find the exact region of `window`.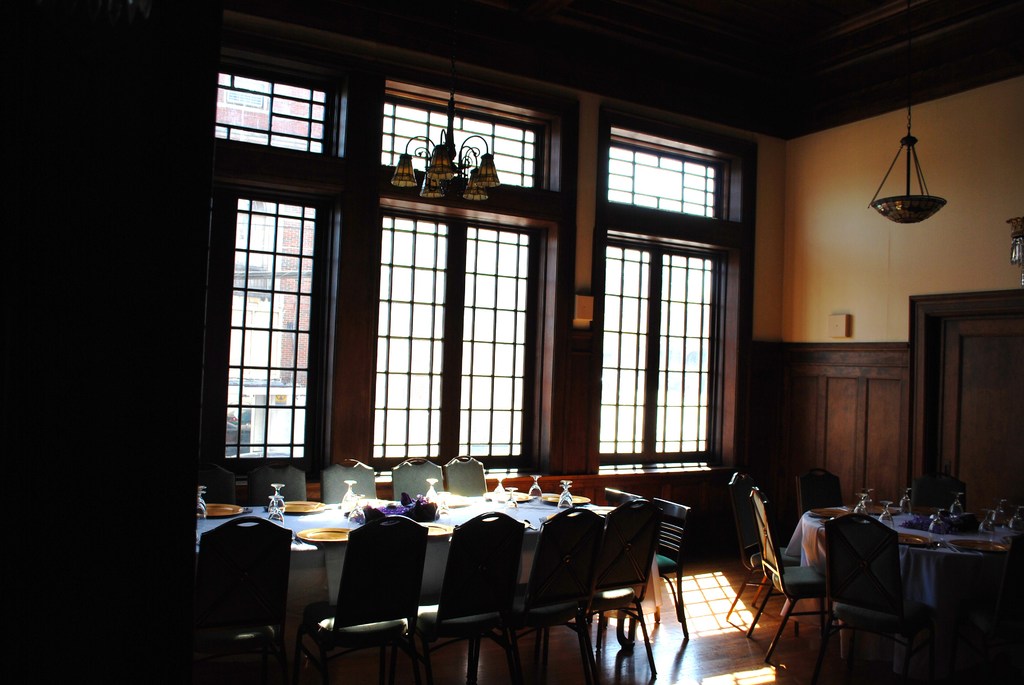
Exact region: (209, 76, 335, 159).
